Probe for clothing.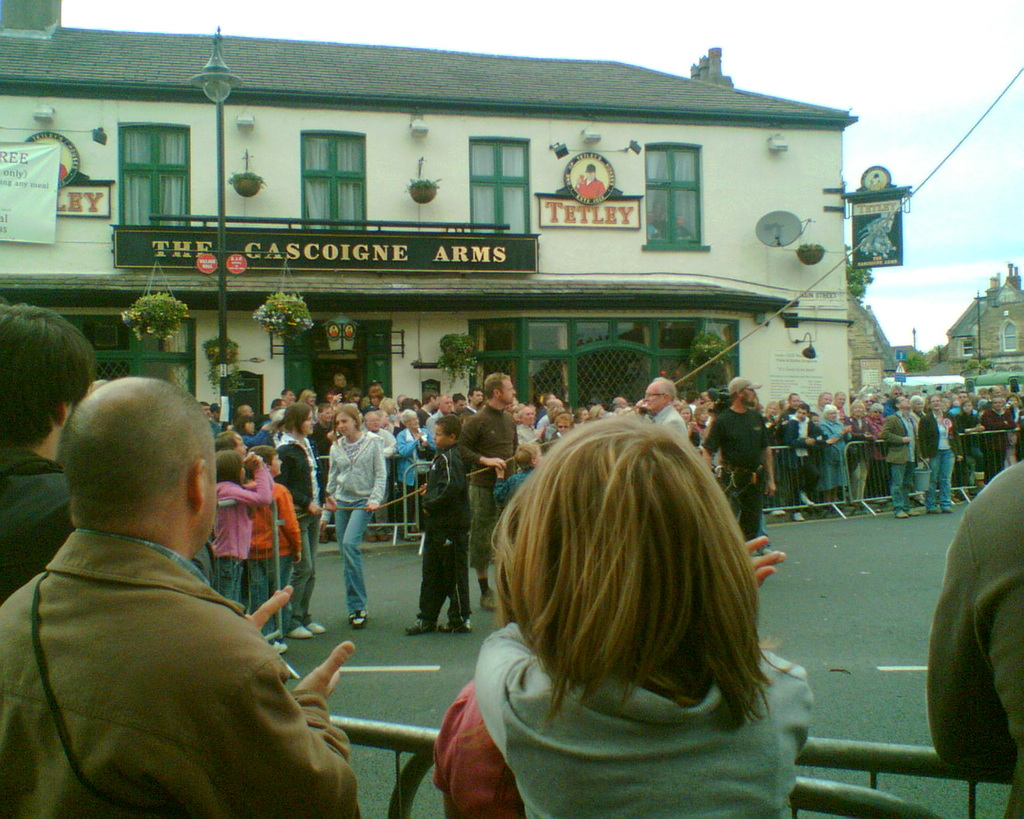
Probe result: 782/415/822/497.
